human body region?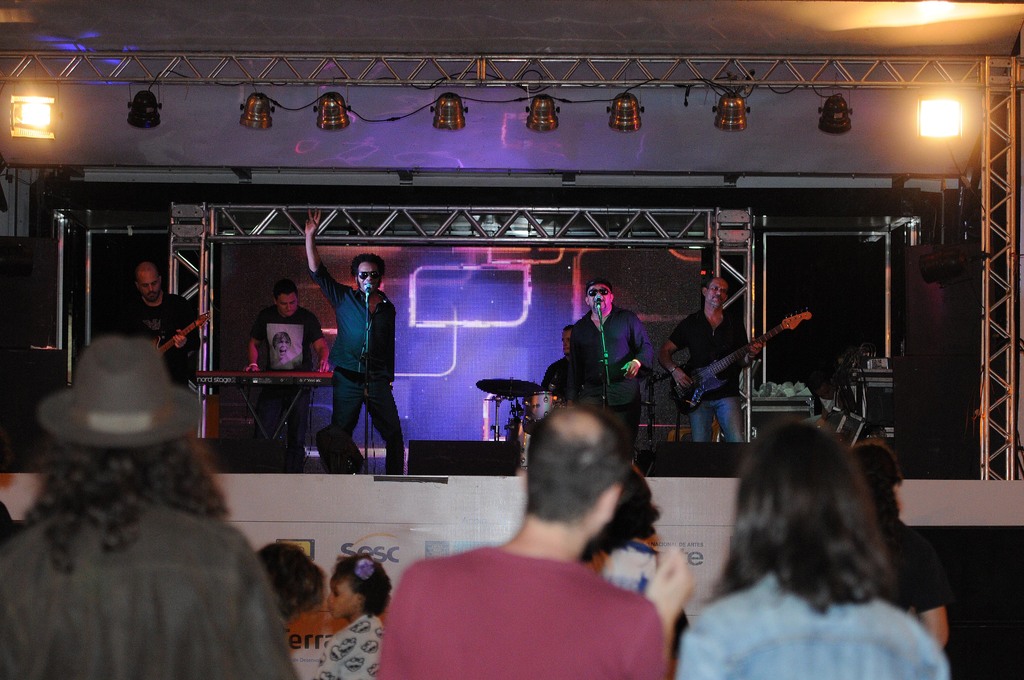
l=873, t=524, r=948, b=649
